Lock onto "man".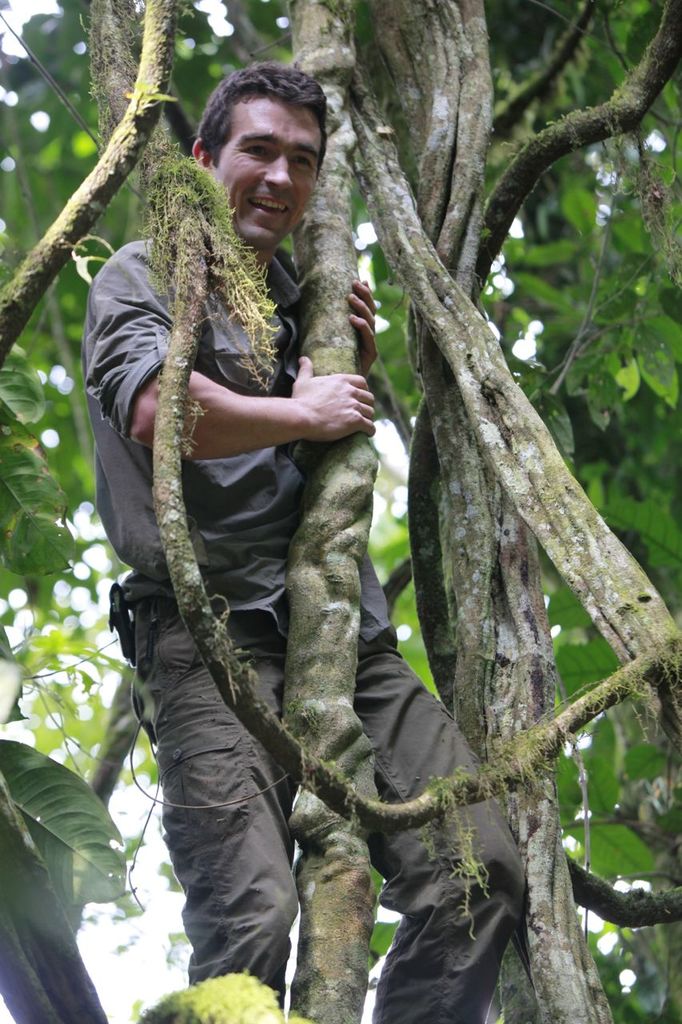
Locked: bbox(80, 76, 483, 986).
